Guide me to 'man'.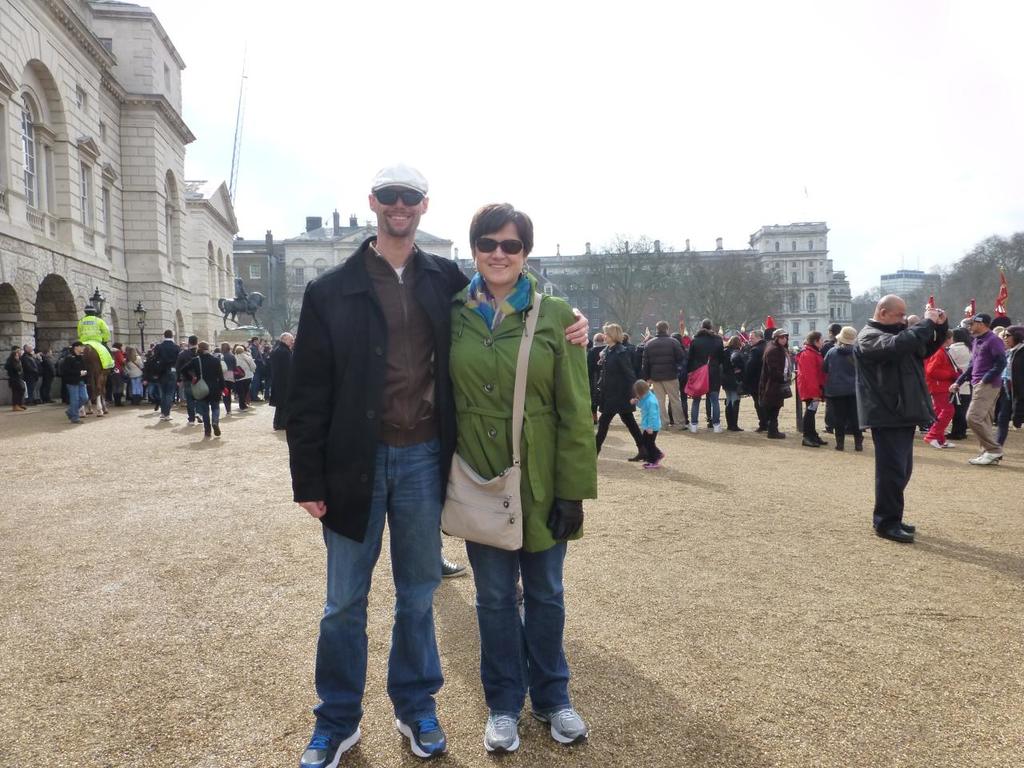
Guidance: 686 319 726 434.
